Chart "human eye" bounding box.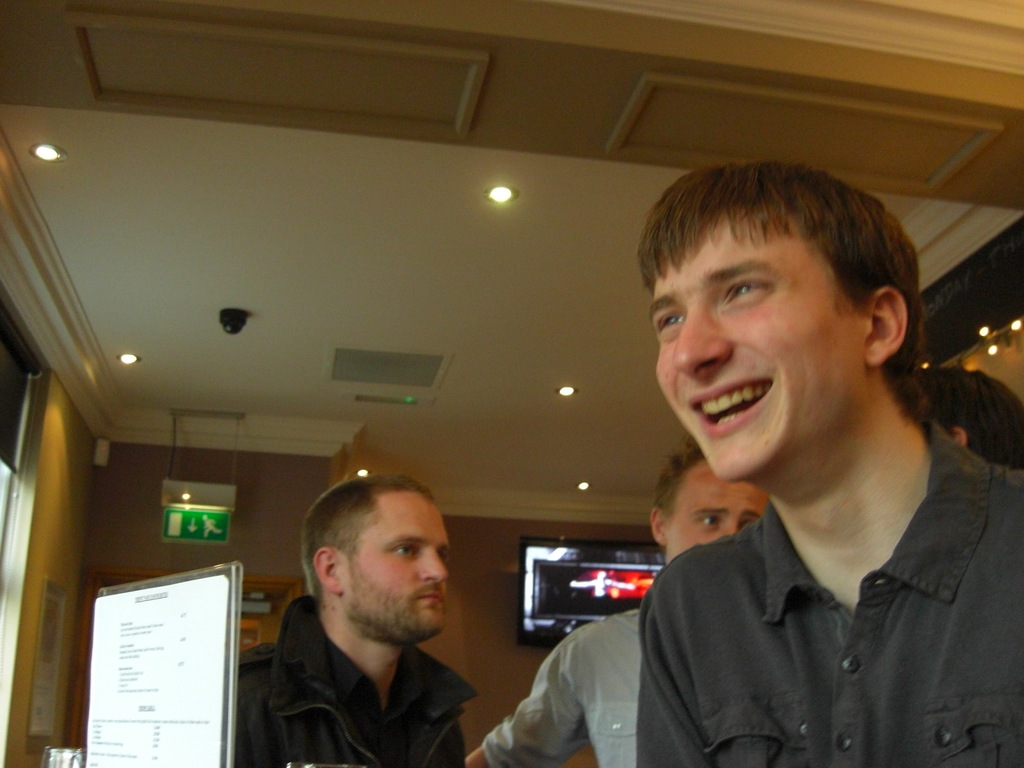
Charted: (x1=691, y1=511, x2=717, y2=533).
